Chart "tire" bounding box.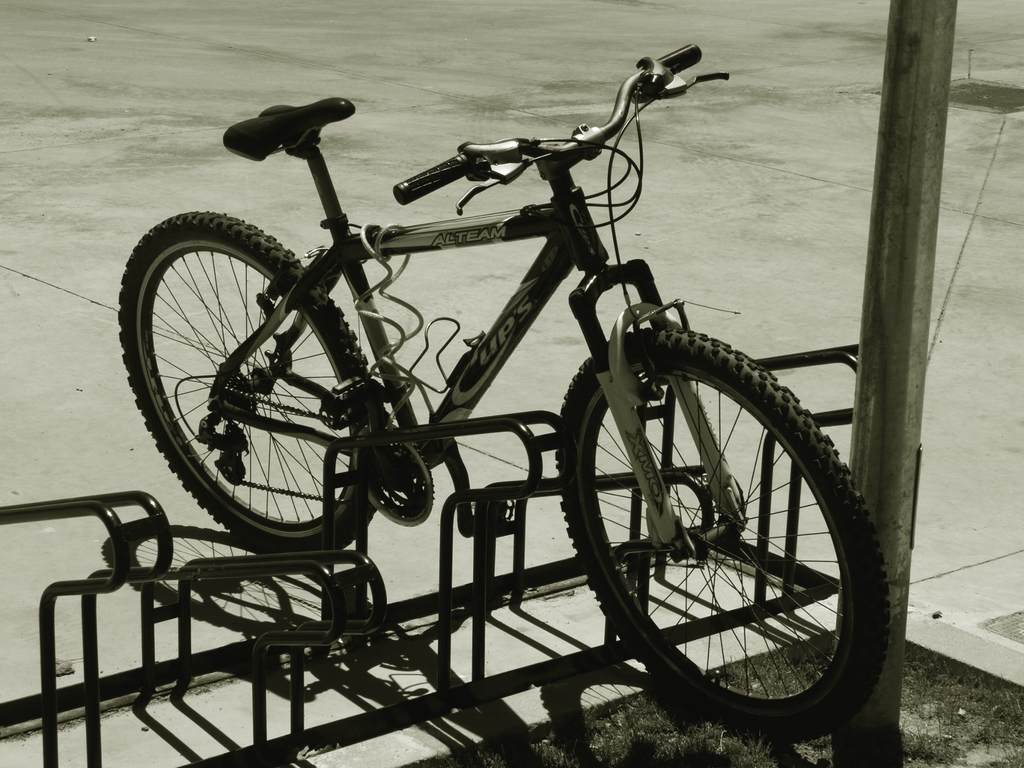
Charted: [x1=115, y1=209, x2=388, y2=557].
